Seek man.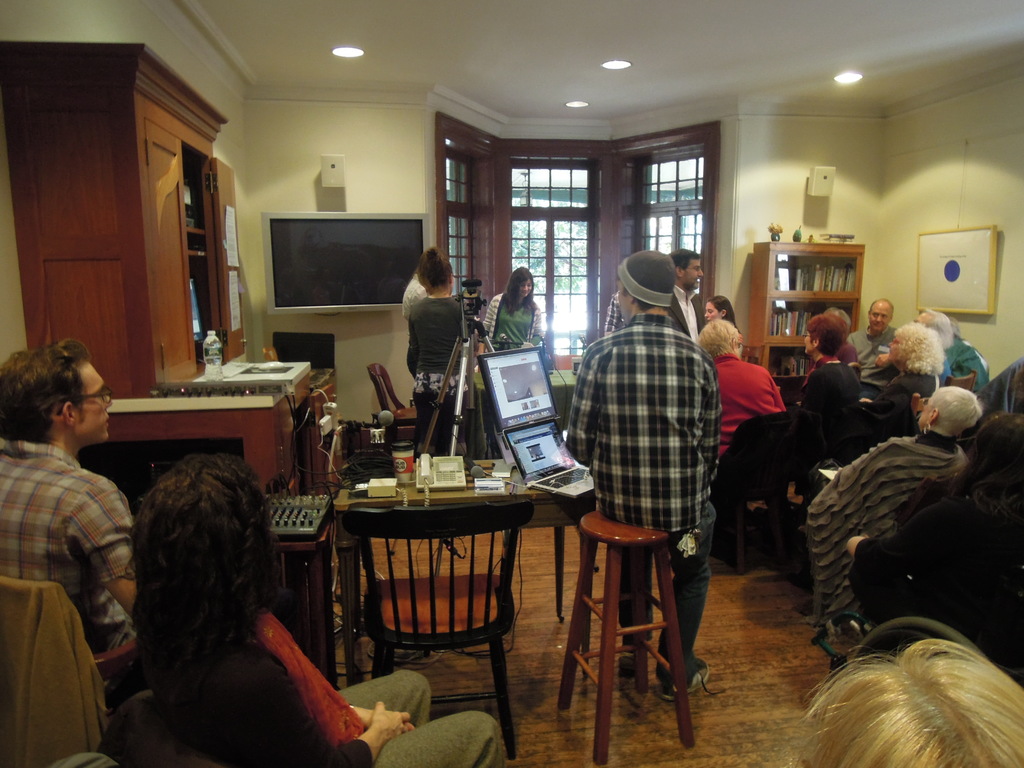
detection(10, 328, 129, 708).
